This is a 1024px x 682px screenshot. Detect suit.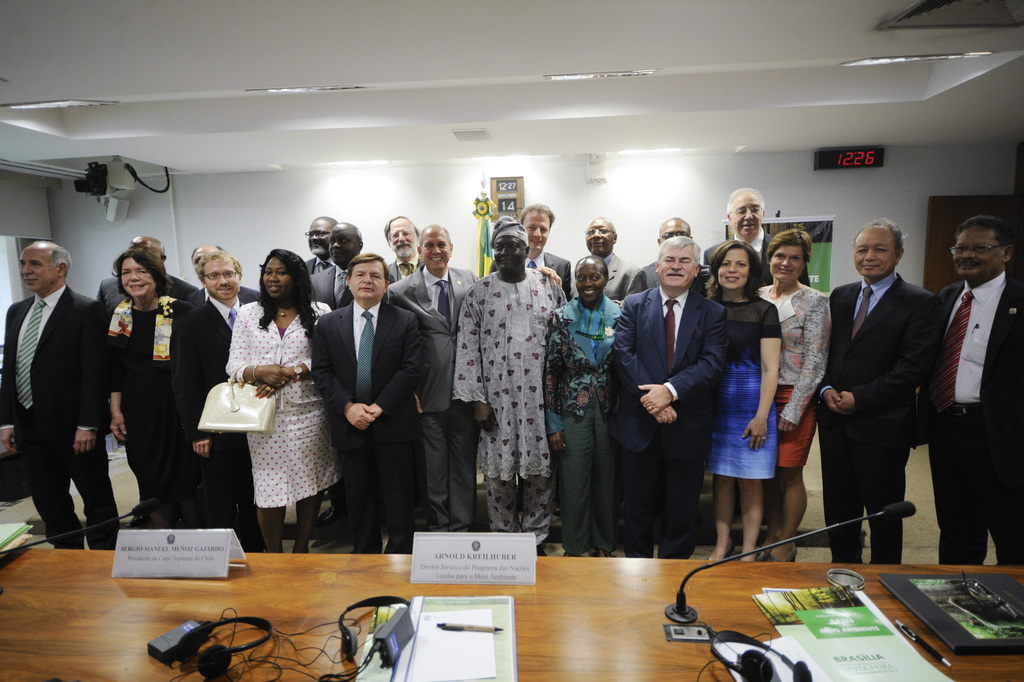
pyautogui.locateOnScreen(308, 266, 389, 309).
